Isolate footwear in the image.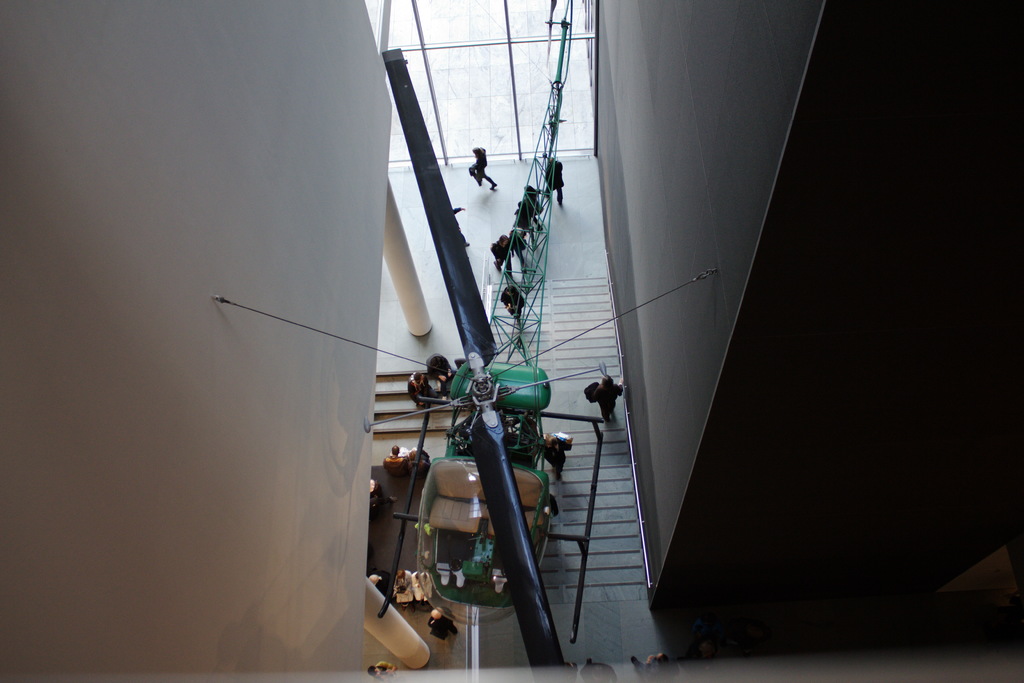
Isolated region: x1=536, y1=227, x2=543, y2=231.
